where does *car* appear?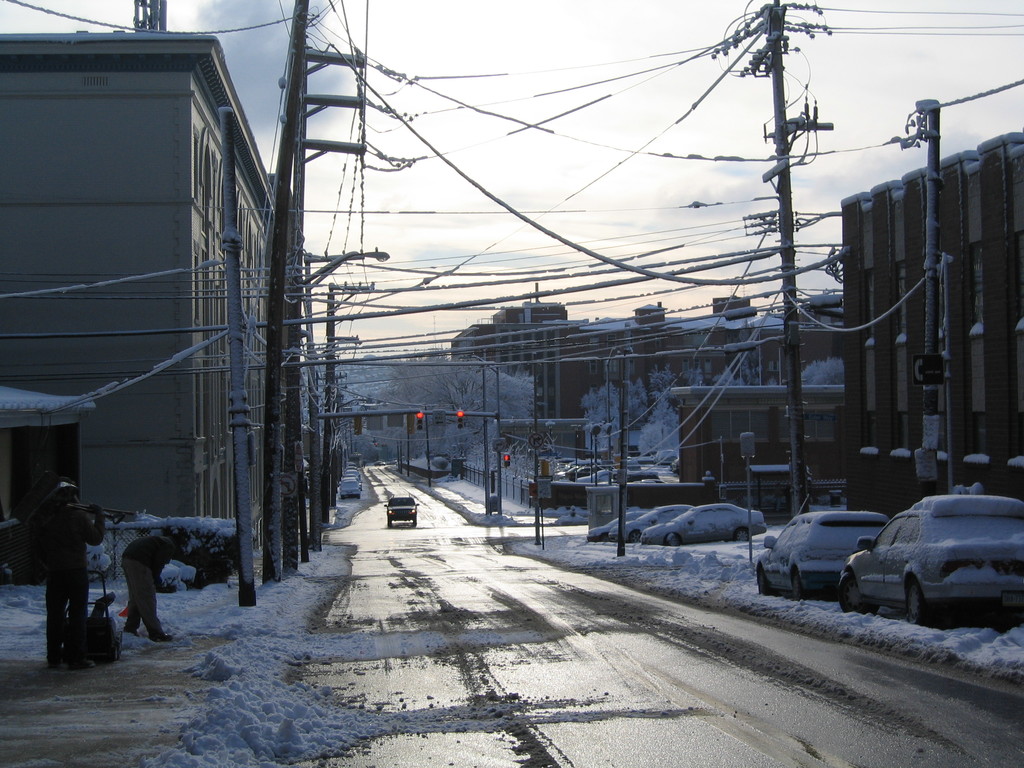
Appears at 588:507:654:543.
